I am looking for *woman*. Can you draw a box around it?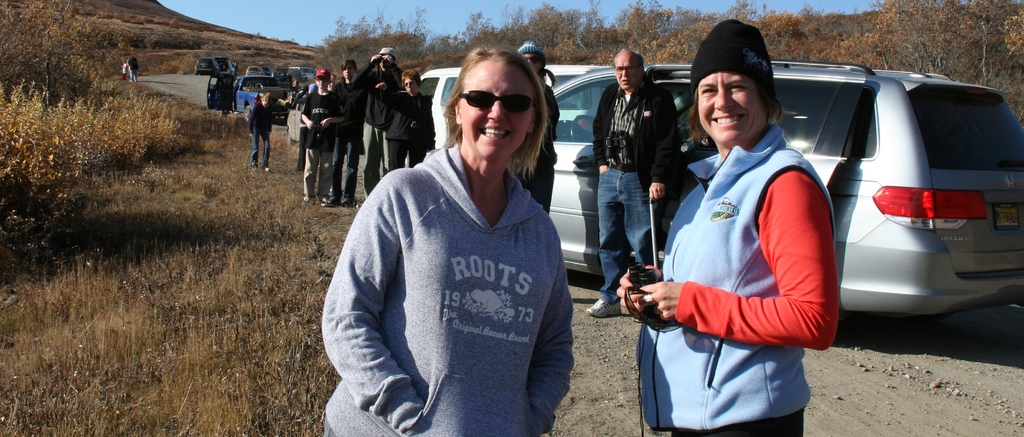
Sure, the bounding box is 348:49:587:430.
